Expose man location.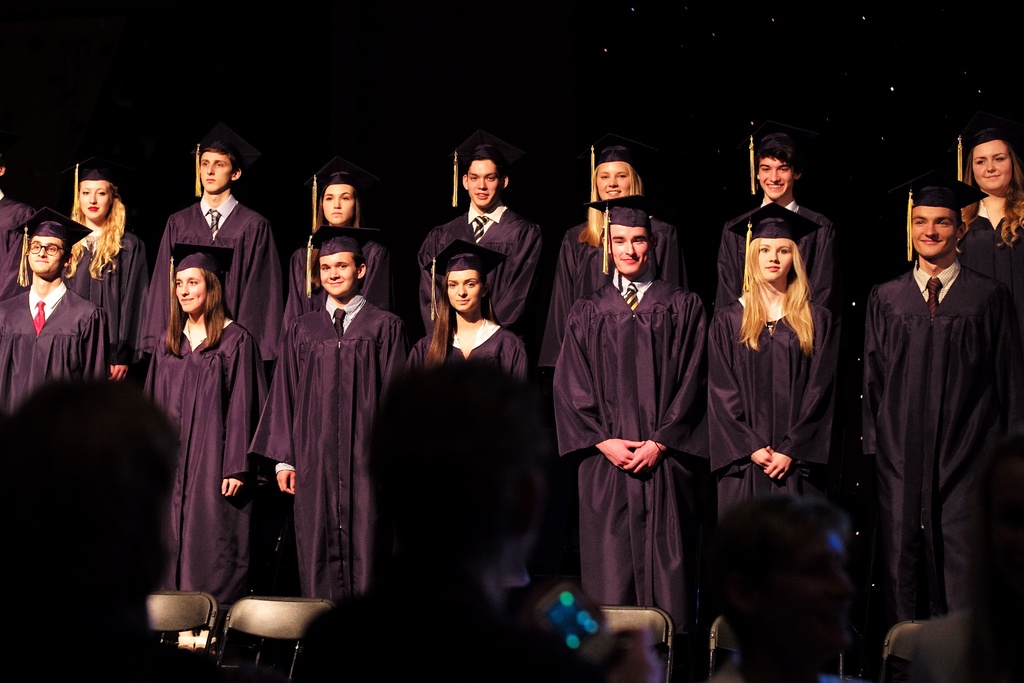
Exposed at [250,224,410,607].
